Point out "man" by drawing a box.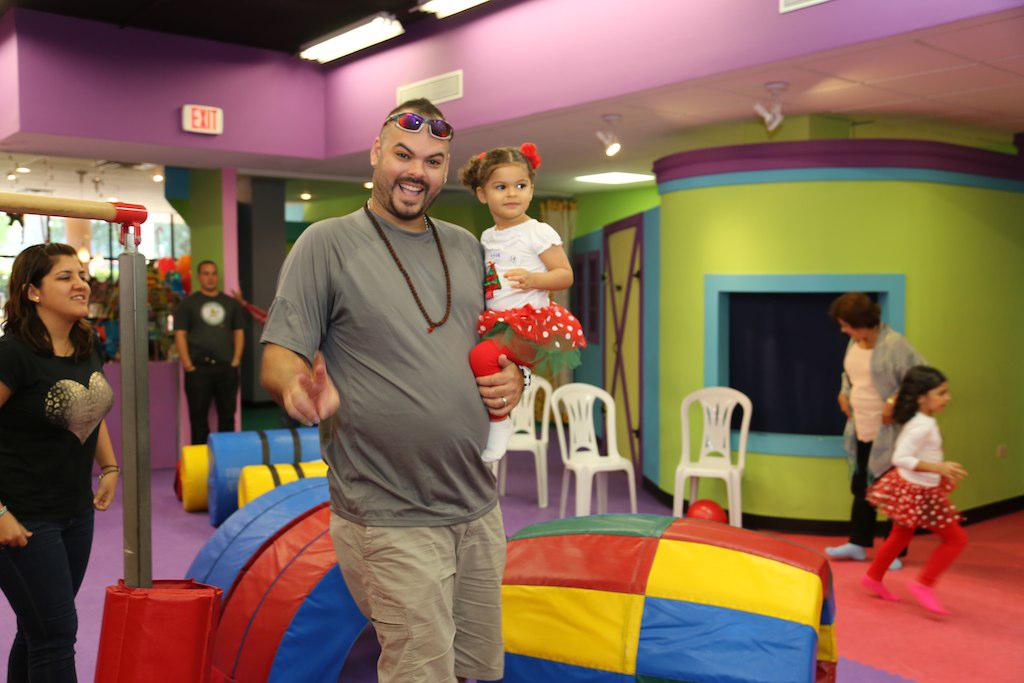
<region>168, 259, 248, 451</region>.
